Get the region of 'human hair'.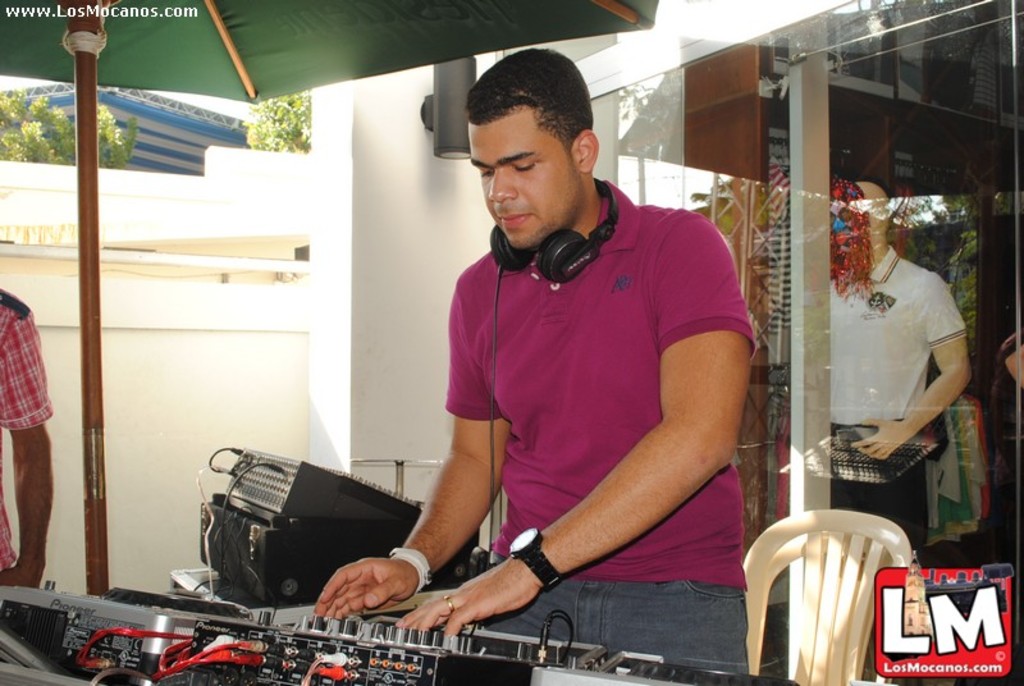
detection(463, 49, 595, 151).
